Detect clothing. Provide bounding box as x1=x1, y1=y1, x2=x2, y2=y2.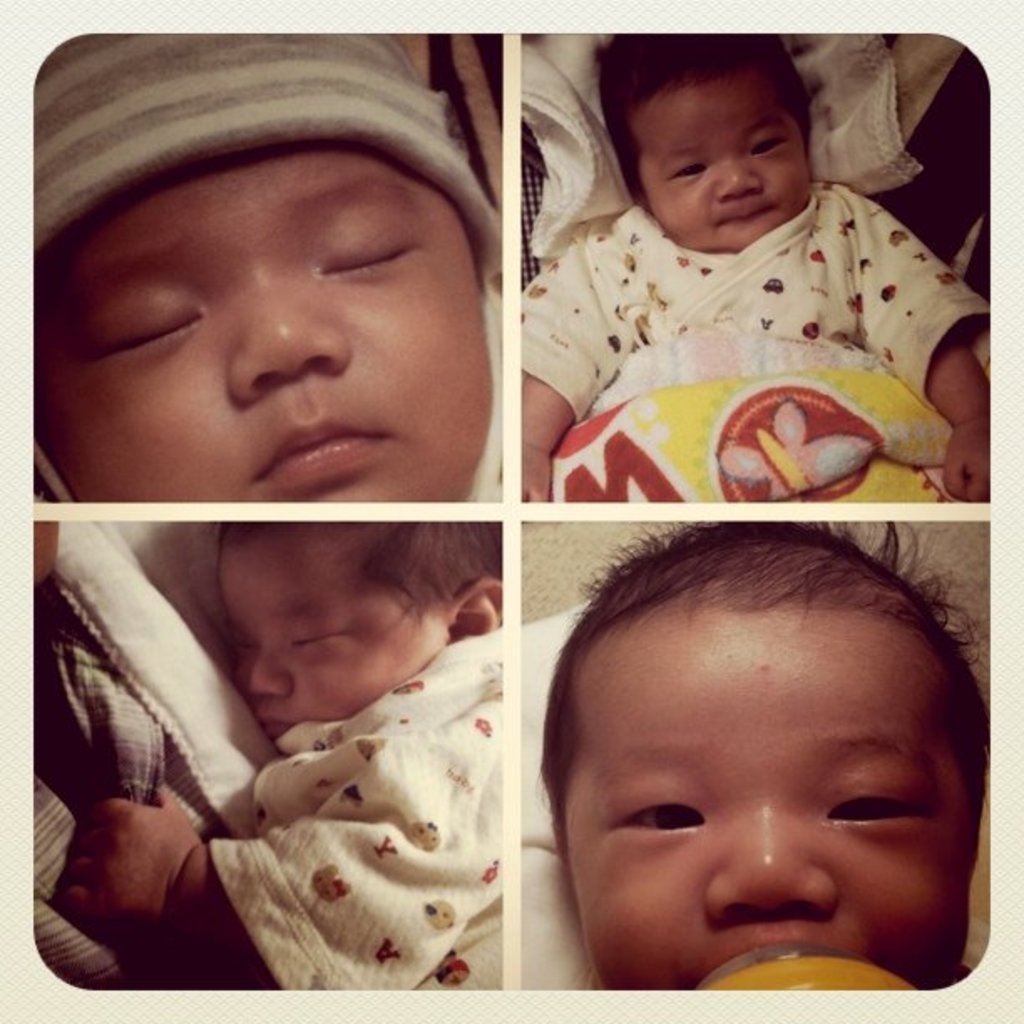
x1=204, y1=614, x2=509, y2=994.
